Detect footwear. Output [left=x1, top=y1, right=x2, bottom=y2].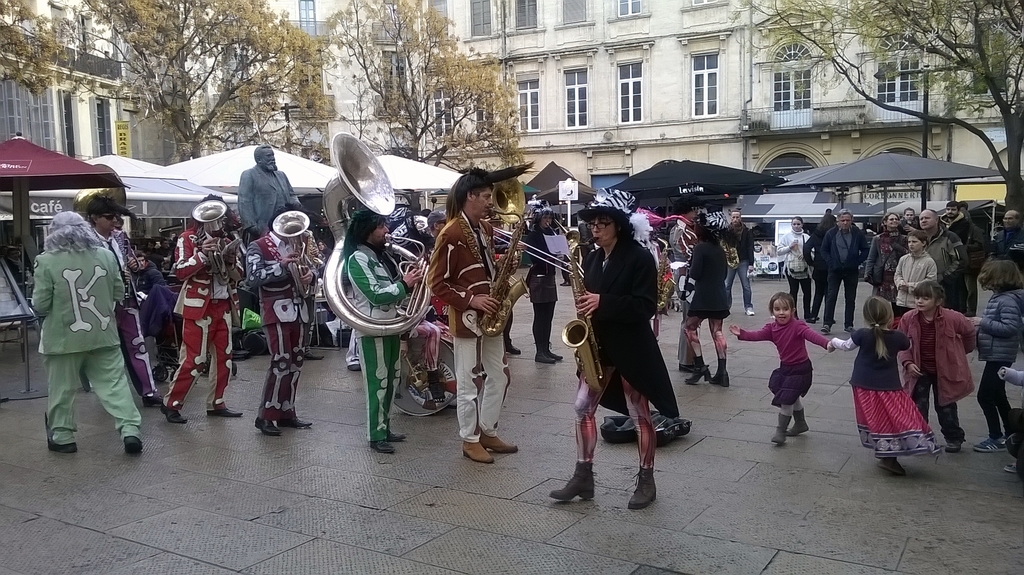
[left=712, top=360, right=727, bottom=387].
